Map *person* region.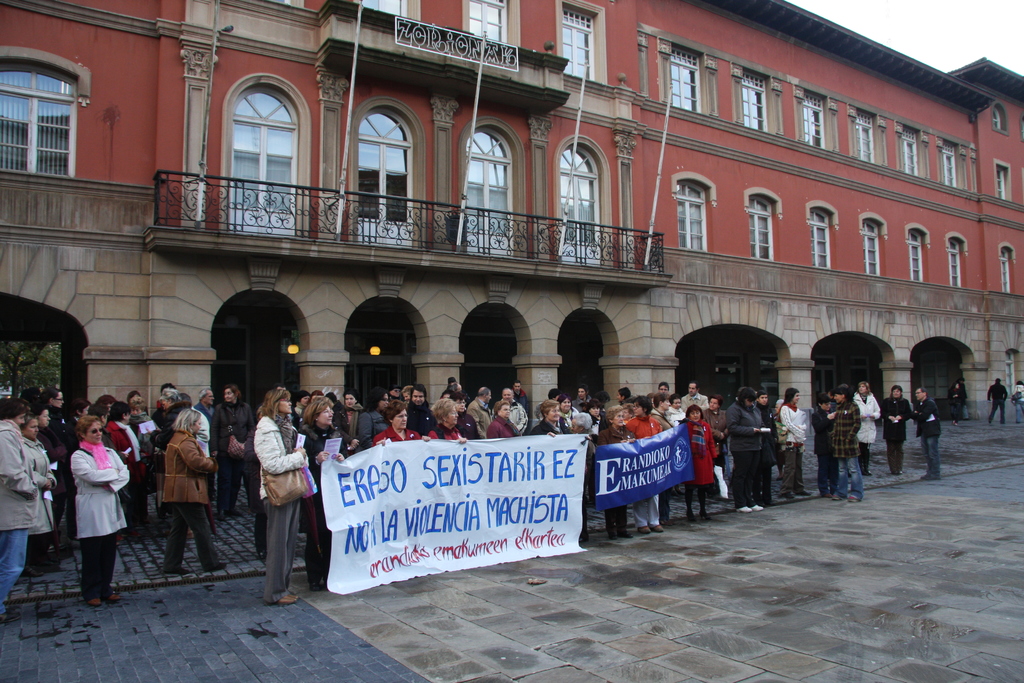
Mapped to [left=266, top=383, right=299, bottom=424].
